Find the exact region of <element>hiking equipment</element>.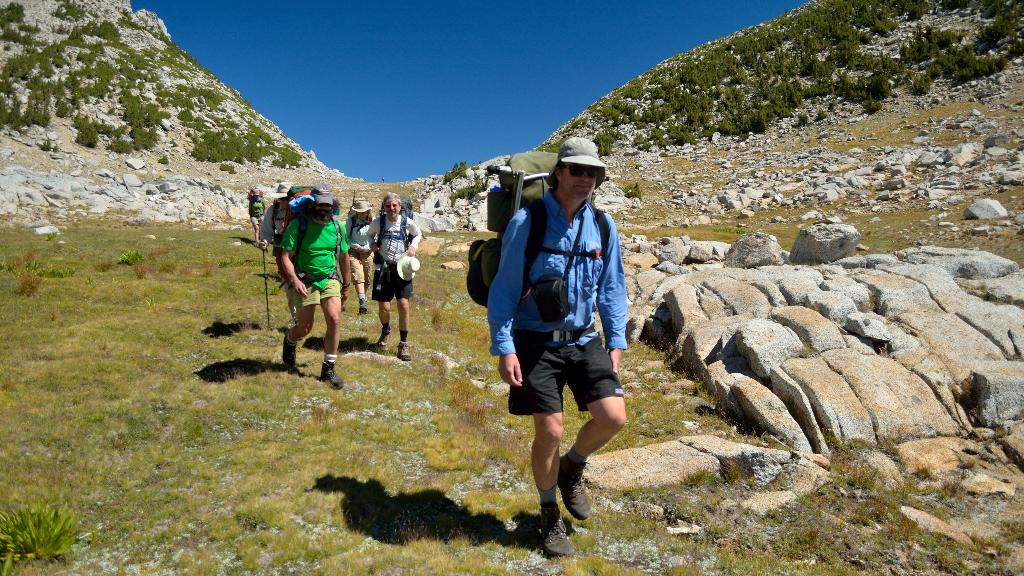
Exact region: pyautogui.locateOnScreen(262, 232, 271, 331).
